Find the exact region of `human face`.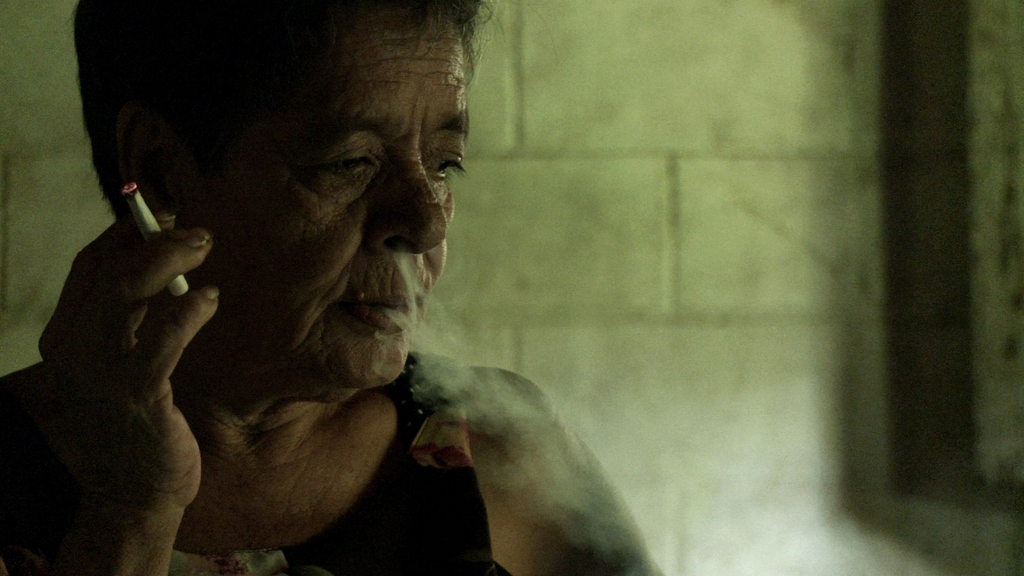
Exact region: x1=192 y1=0 x2=468 y2=398.
